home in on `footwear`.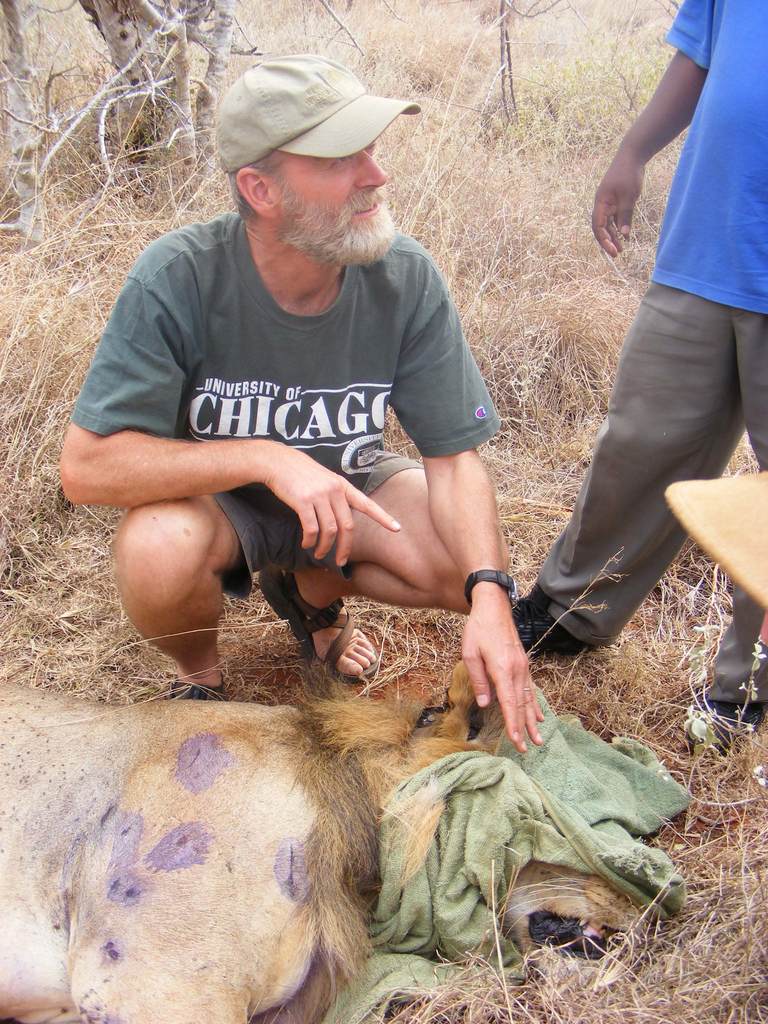
Homed in at x1=261 y1=569 x2=355 y2=673.
